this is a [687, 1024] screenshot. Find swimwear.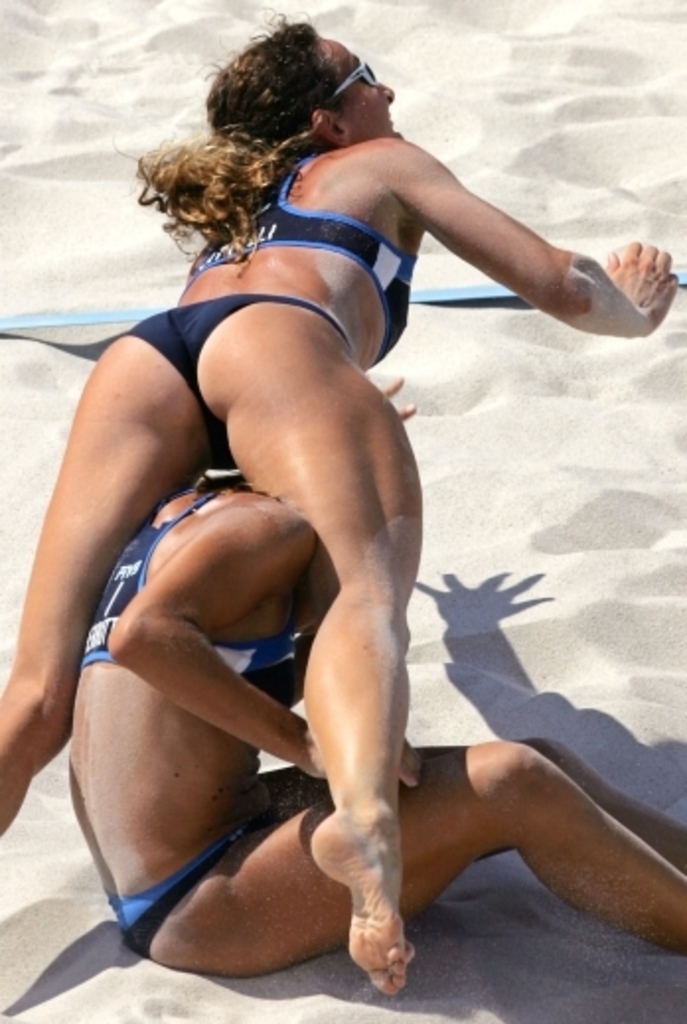
Bounding box: {"left": 107, "top": 807, "right": 276, "bottom": 957}.
